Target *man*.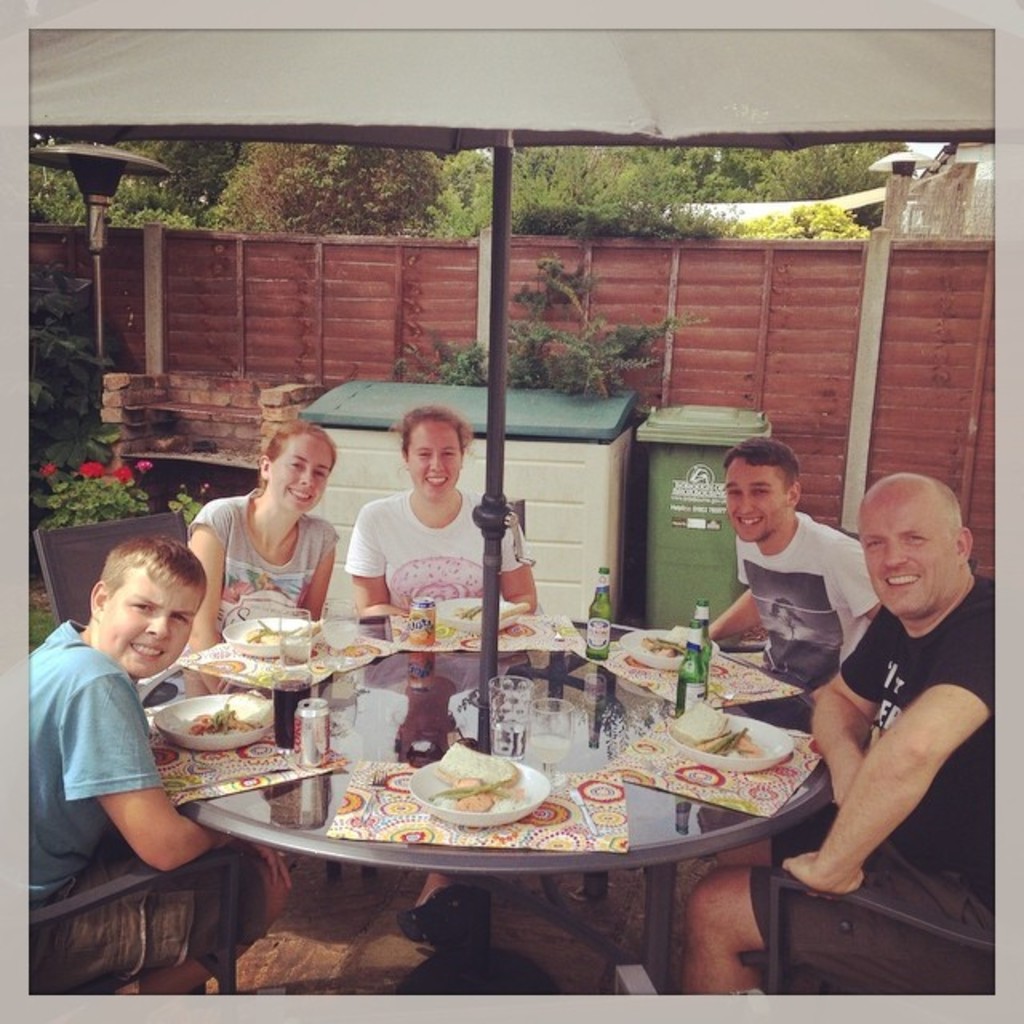
Target region: 14 530 256 995.
